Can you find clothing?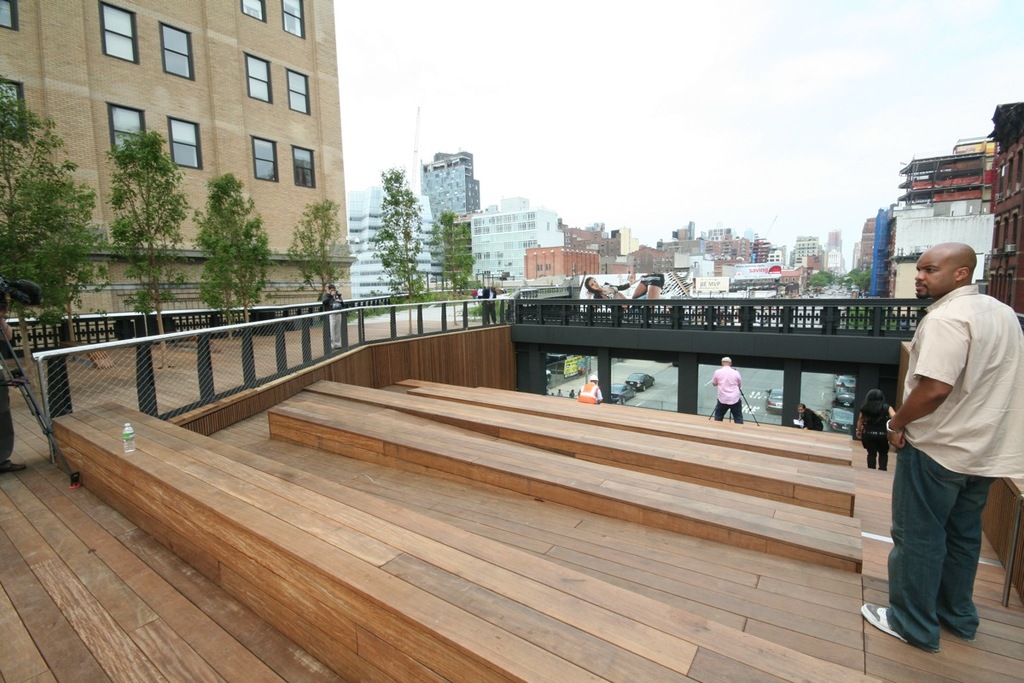
Yes, bounding box: <box>713,364,744,423</box>.
